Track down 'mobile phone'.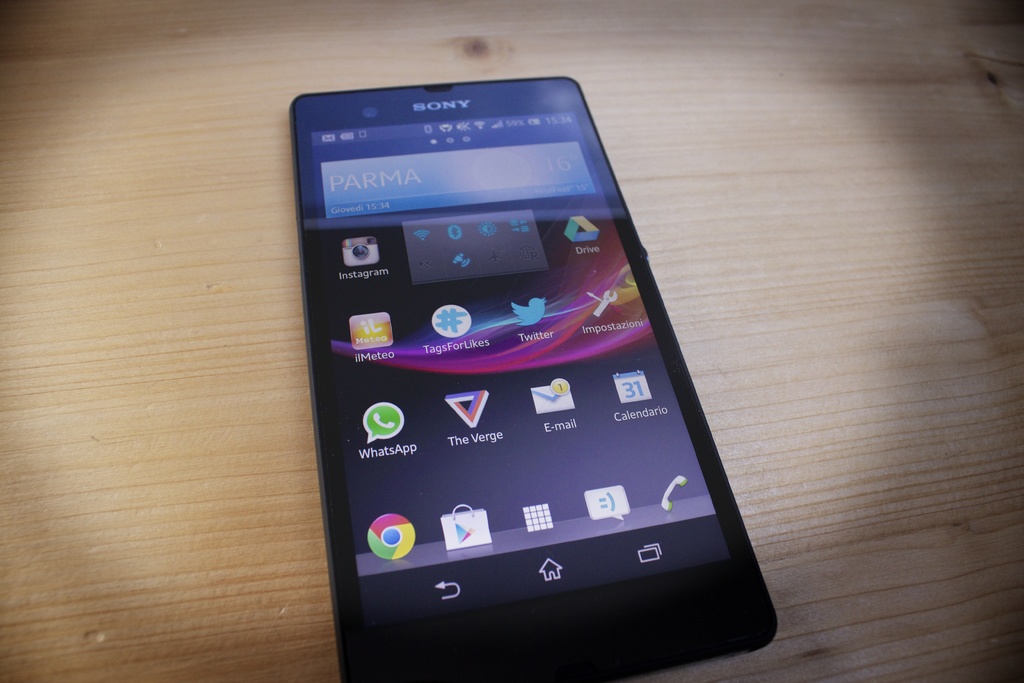
Tracked to detection(296, 76, 783, 682).
